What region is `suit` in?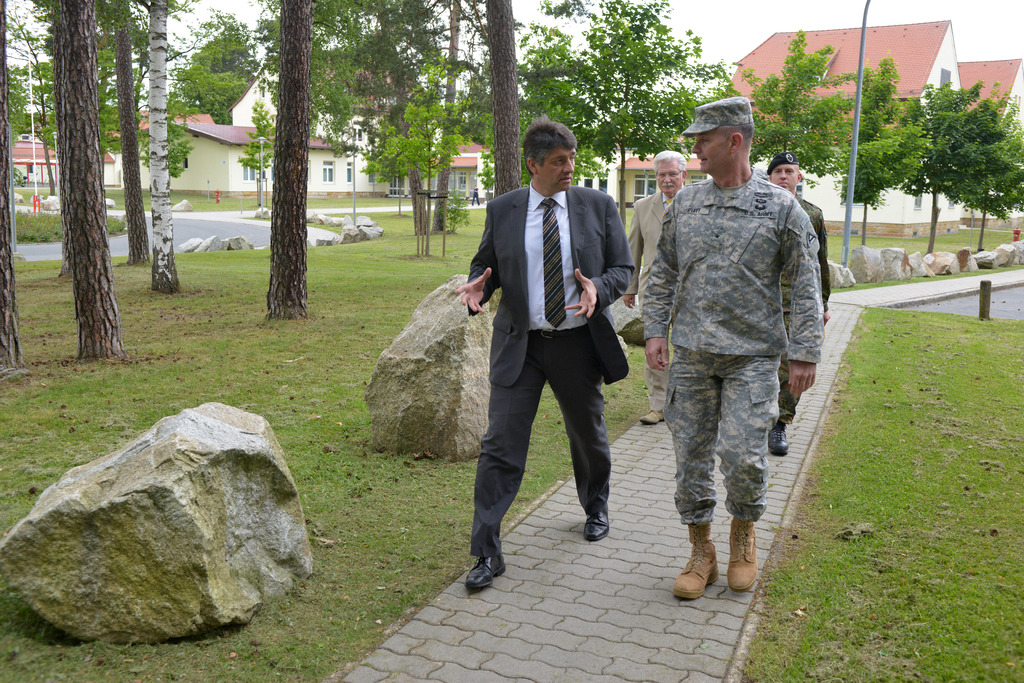
crop(450, 144, 602, 540).
